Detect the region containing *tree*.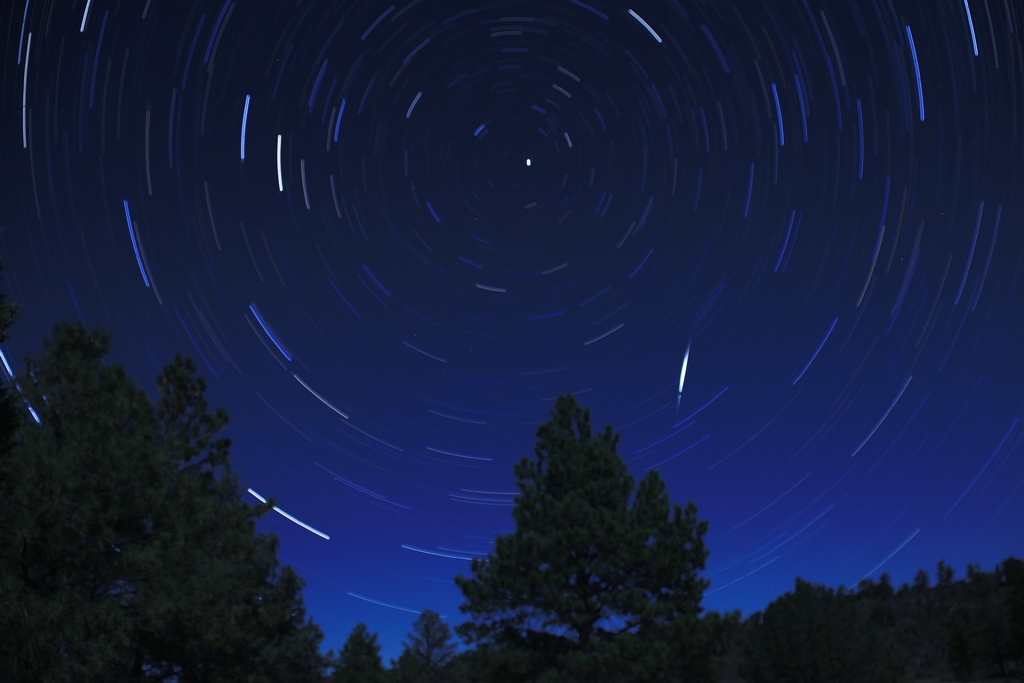
<region>461, 366, 714, 671</region>.
